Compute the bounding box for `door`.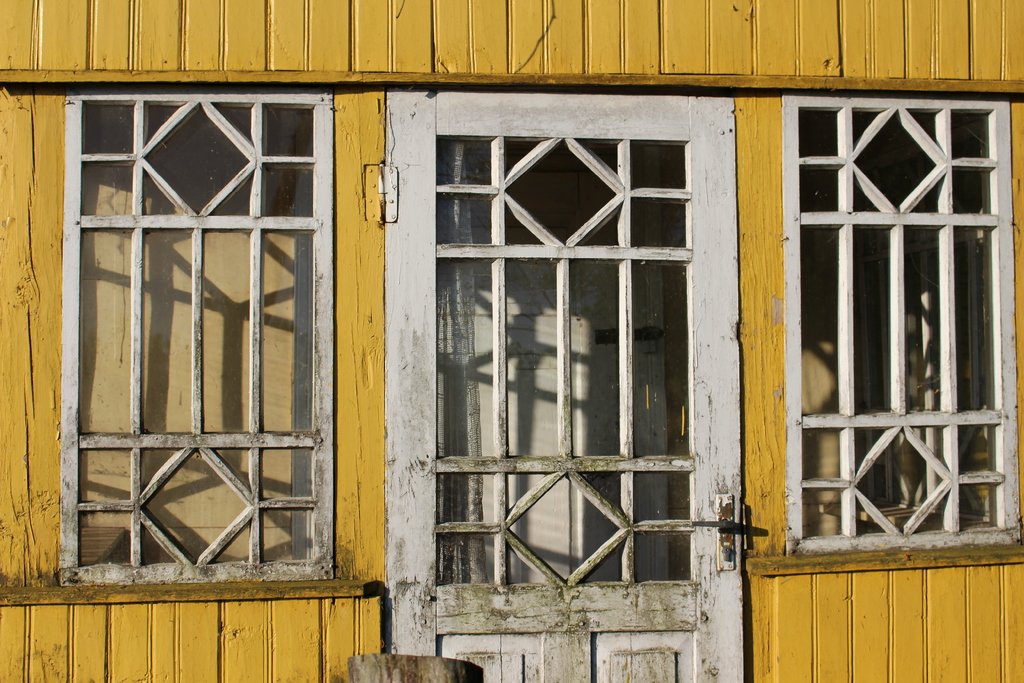
(left=386, top=84, right=751, bottom=677).
